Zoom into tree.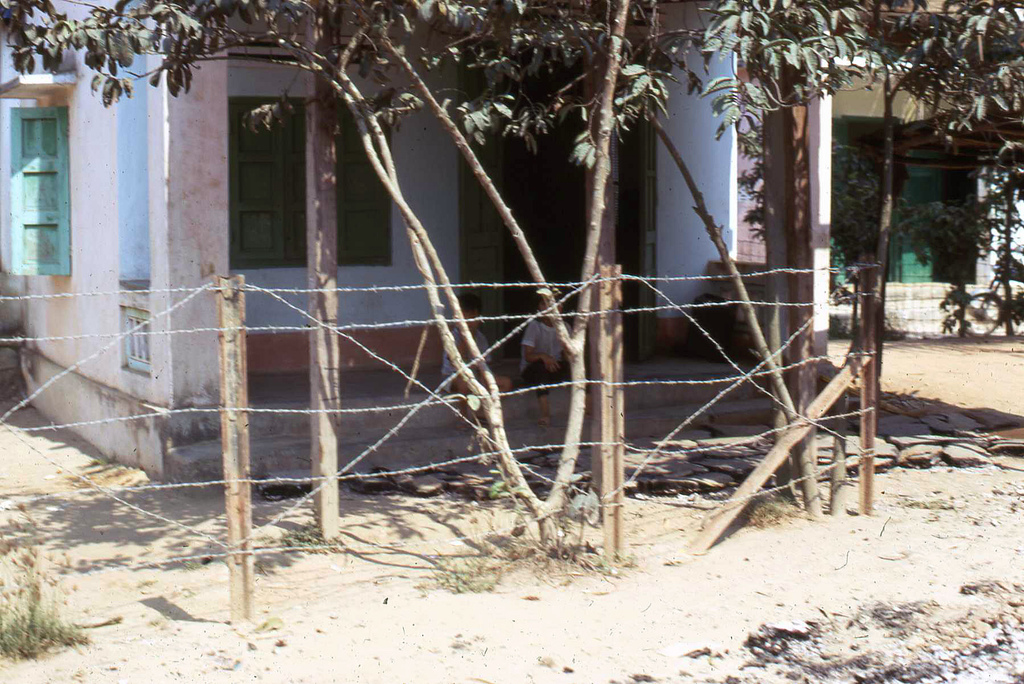
Zoom target: (936,147,1023,340).
